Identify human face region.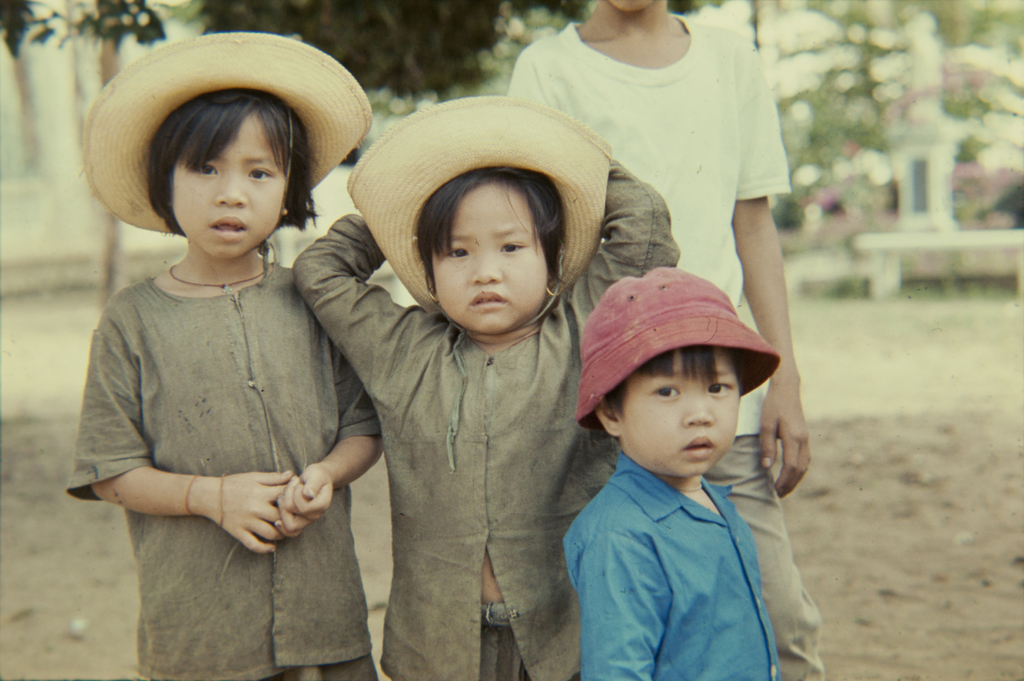
Region: <box>172,107,282,259</box>.
